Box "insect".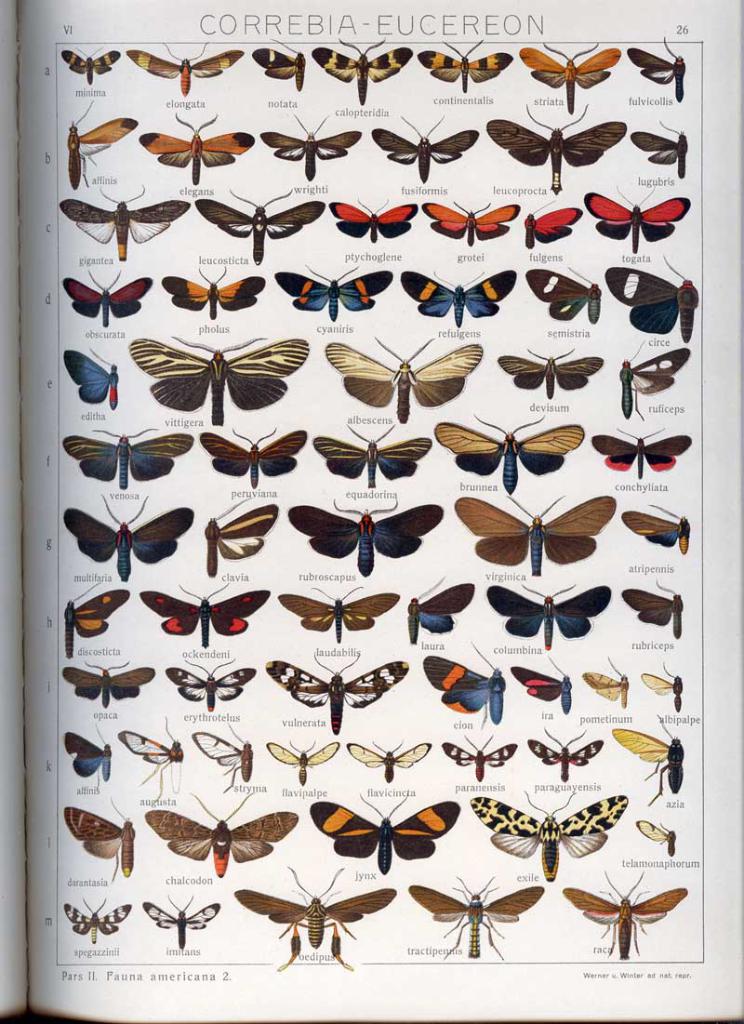
box=[127, 42, 244, 97].
